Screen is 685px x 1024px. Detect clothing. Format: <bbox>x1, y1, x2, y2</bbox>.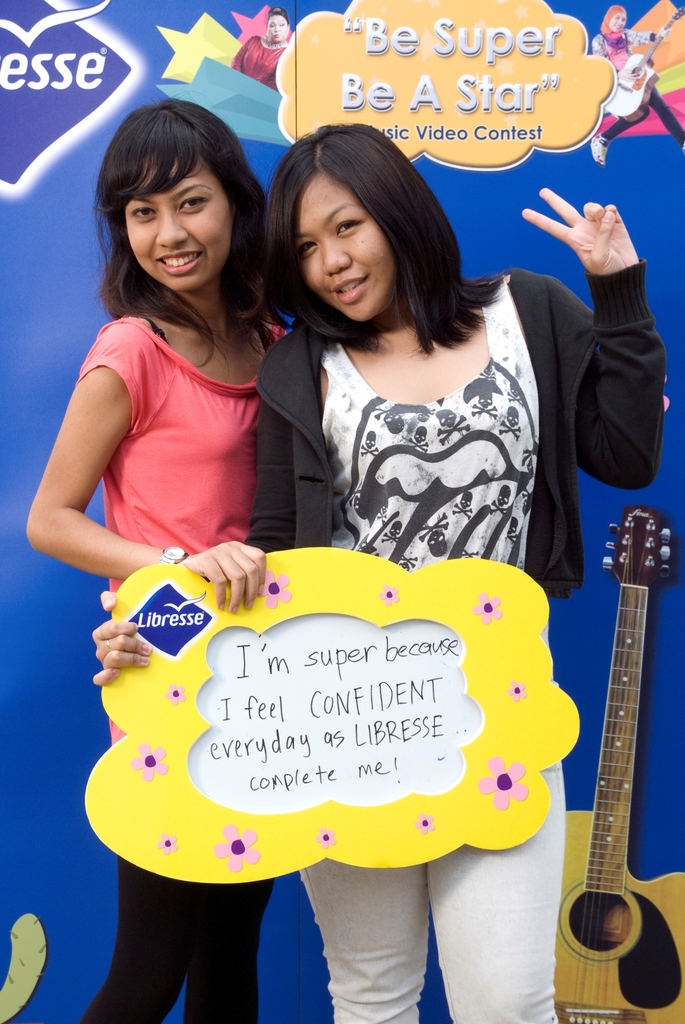
<bbox>75, 321, 287, 1023</bbox>.
